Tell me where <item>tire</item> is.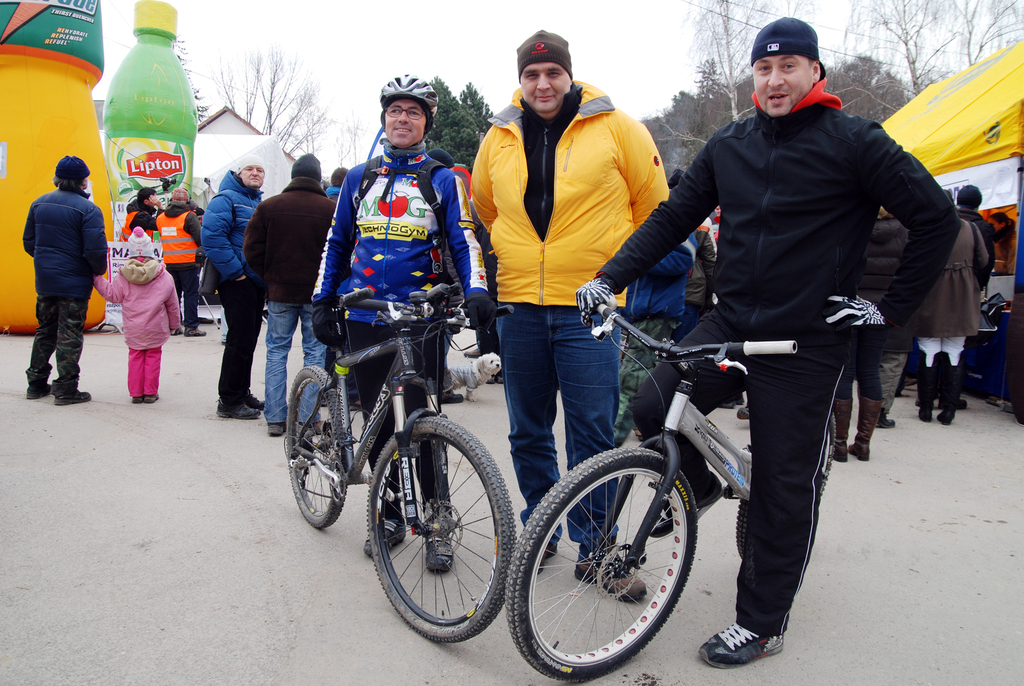
<item>tire</item> is at [left=817, top=411, right=835, bottom=501].
